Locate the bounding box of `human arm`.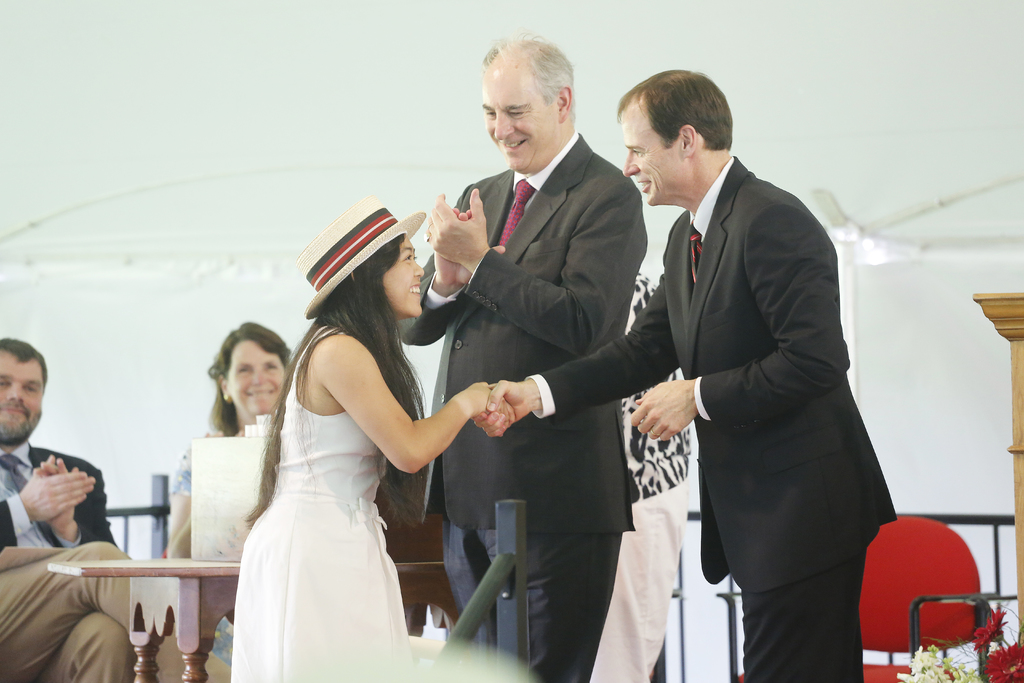
Bounding box: 420, 174, 643, 357.
